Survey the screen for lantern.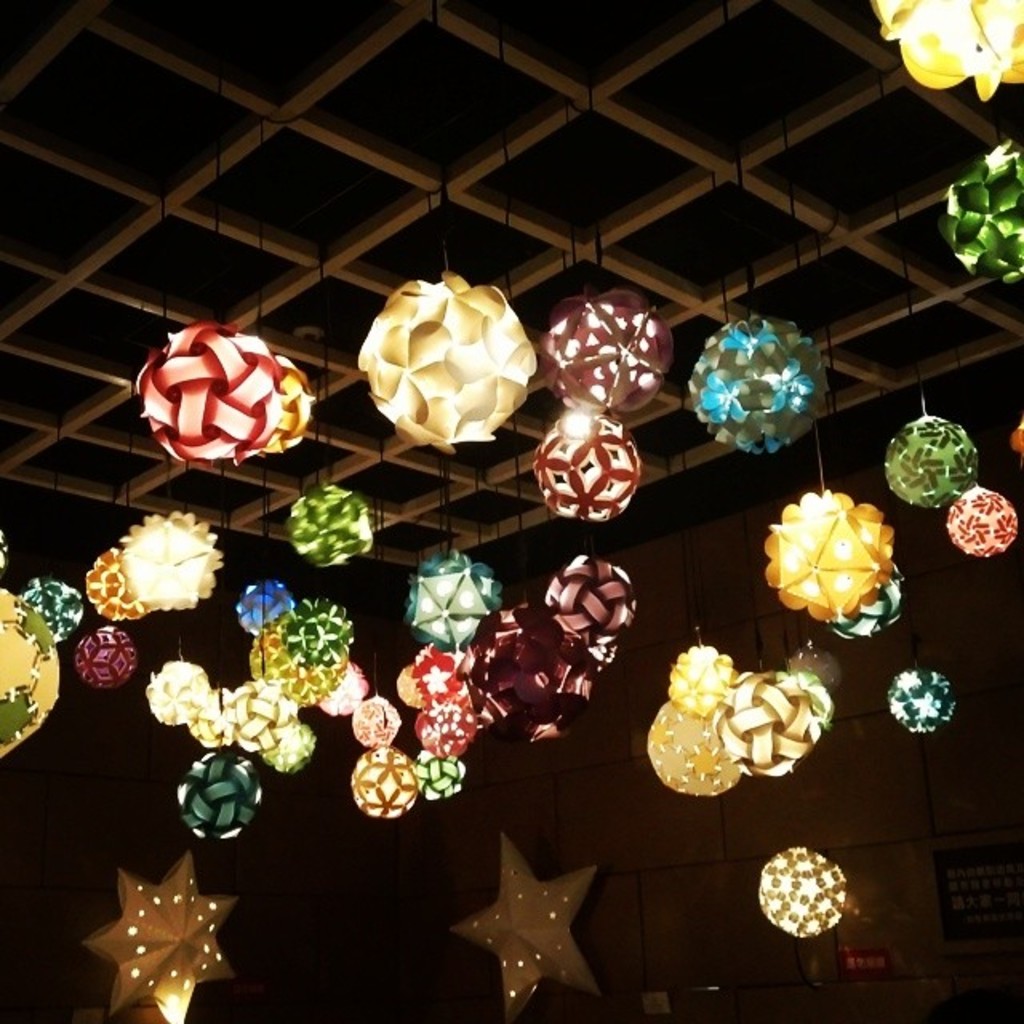
Survey found: select_region(826, 563, 901, 638).
